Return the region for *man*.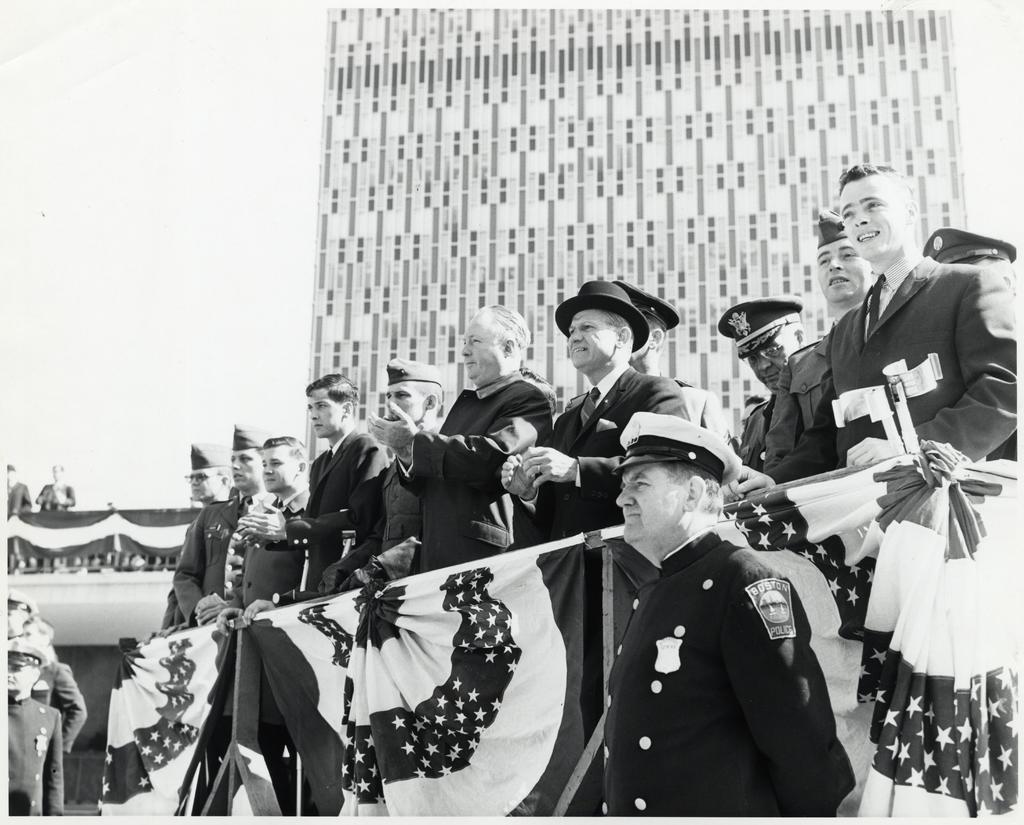
(156, 426, 236, 637).
